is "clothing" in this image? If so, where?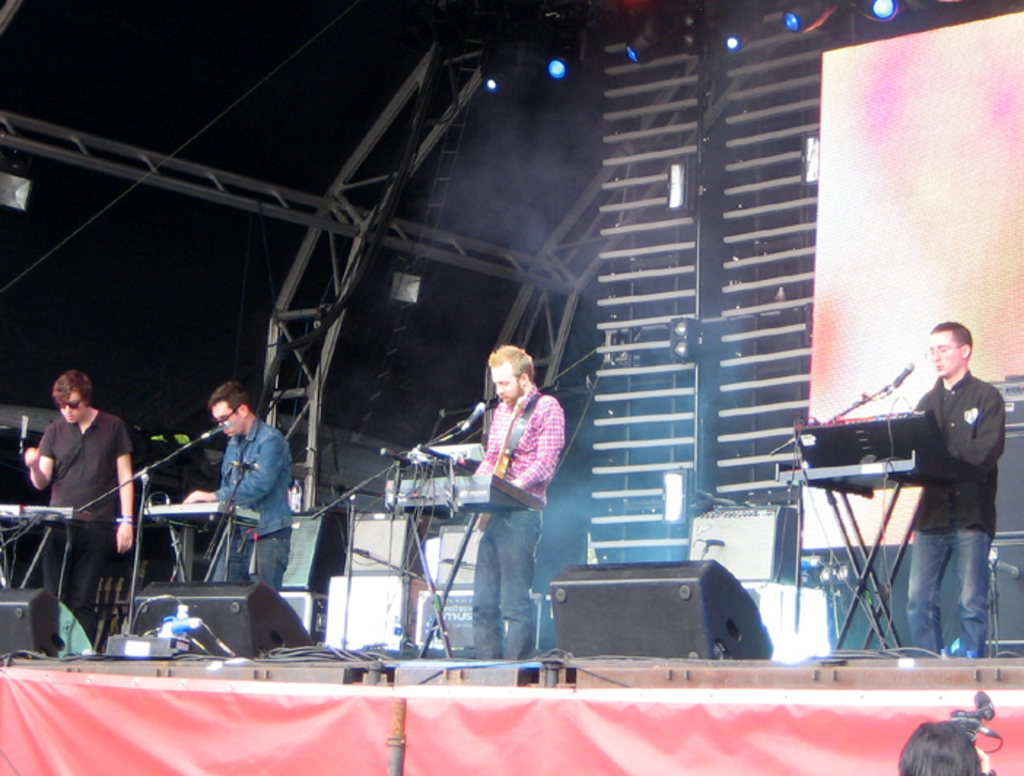
Yes, at (906, 375, 1004, 664).
